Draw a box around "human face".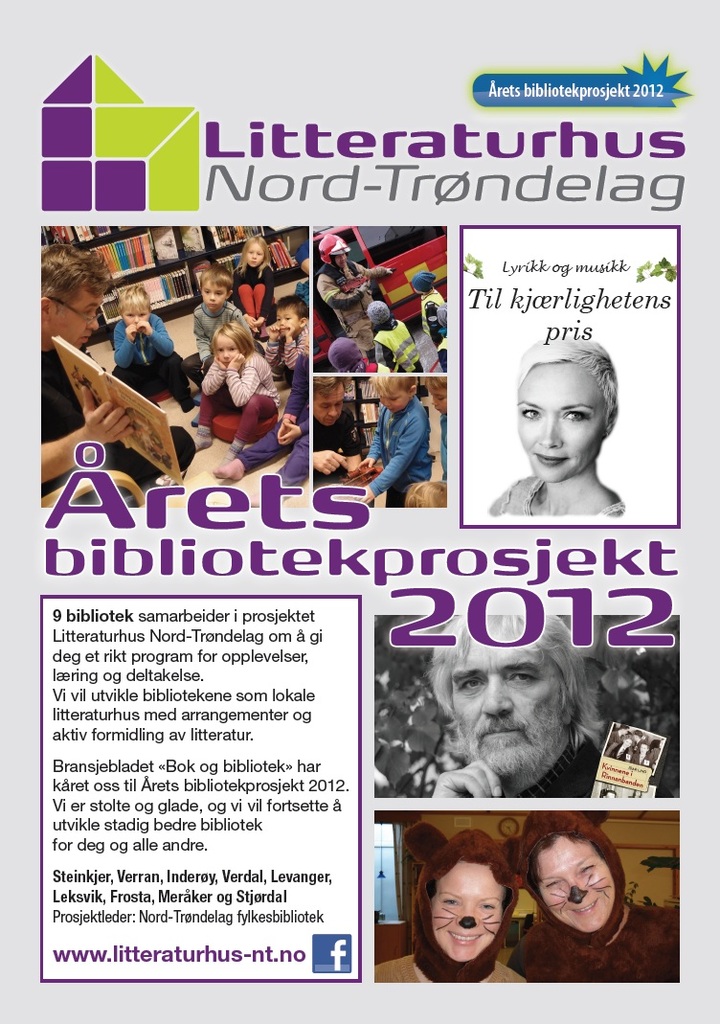
212:335:236:372.
